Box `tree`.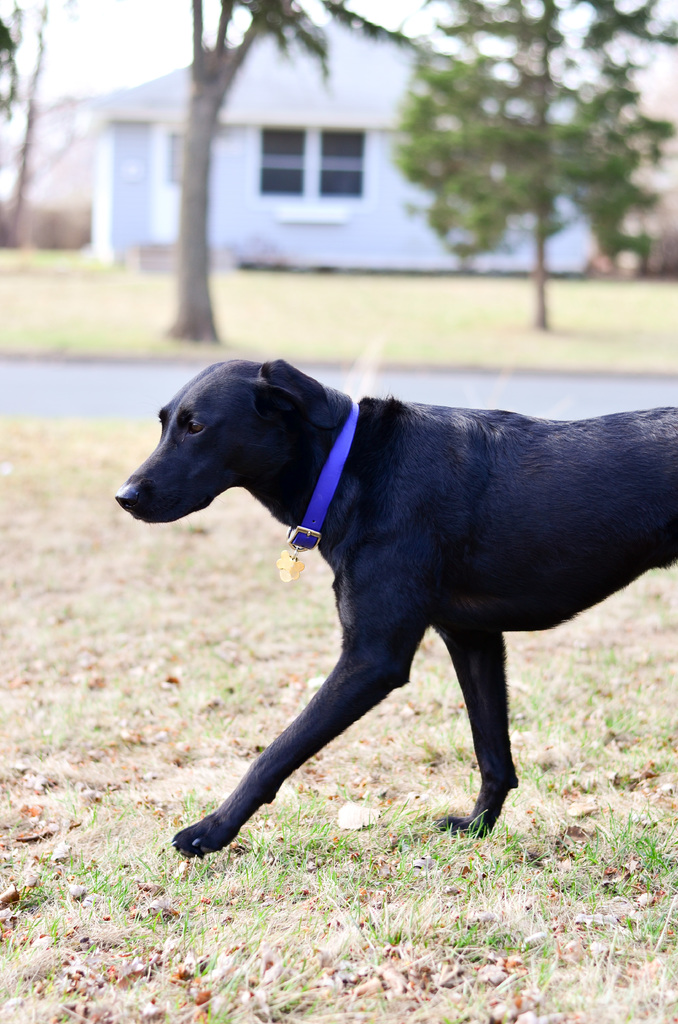
[x1=183, y1=0, x2=353, y2=349].
